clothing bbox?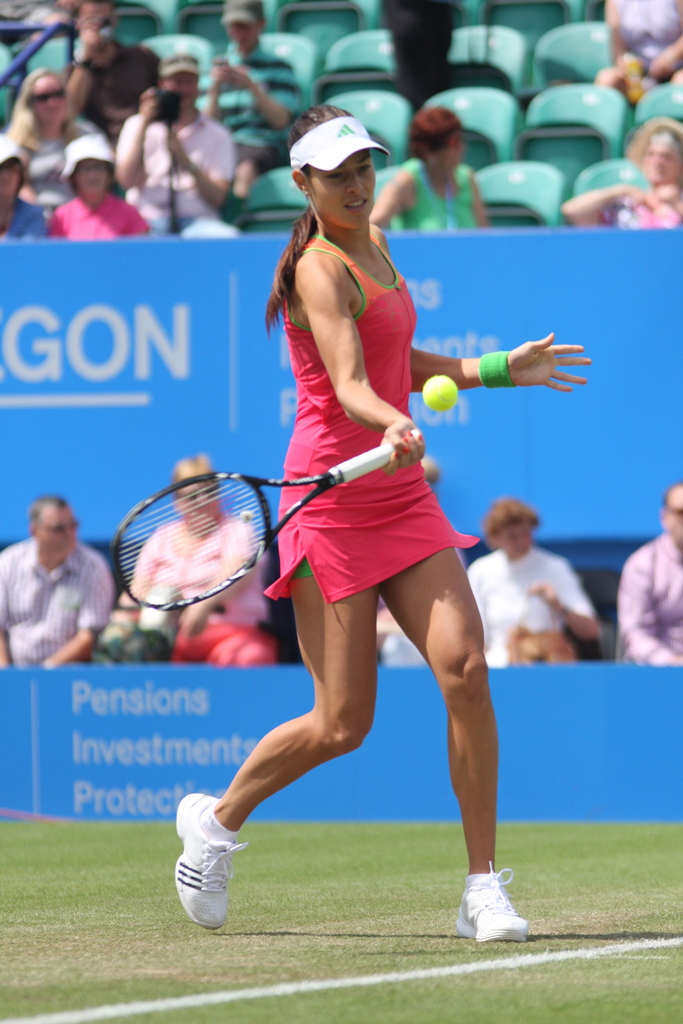
BBox(37, 185, 142, 241)
